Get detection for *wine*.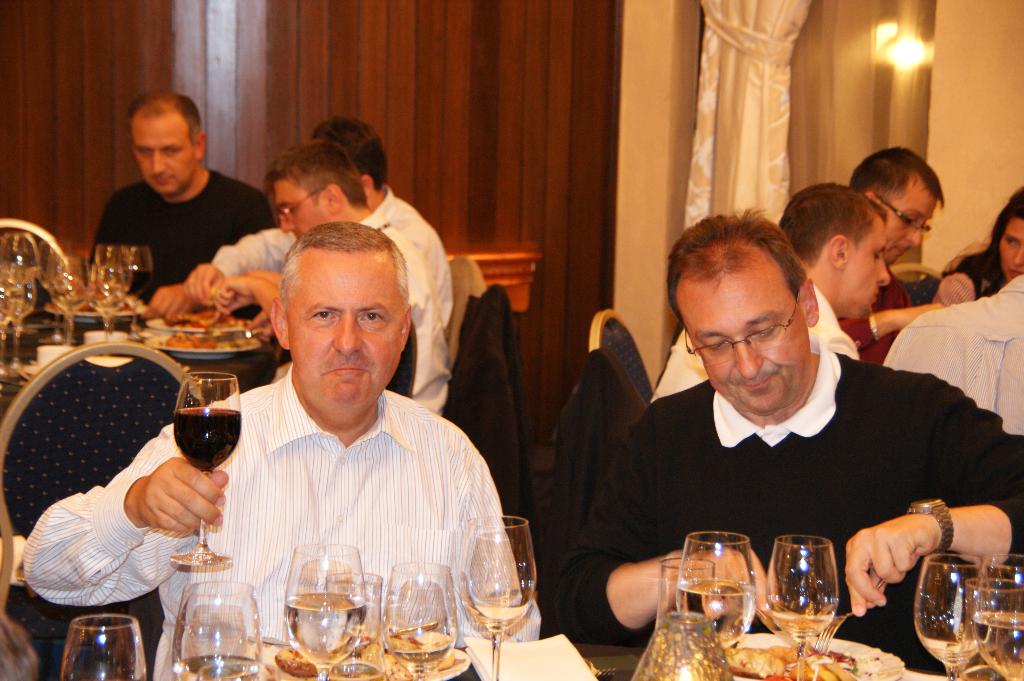
Detection: [974, 611, 1023, 680].
